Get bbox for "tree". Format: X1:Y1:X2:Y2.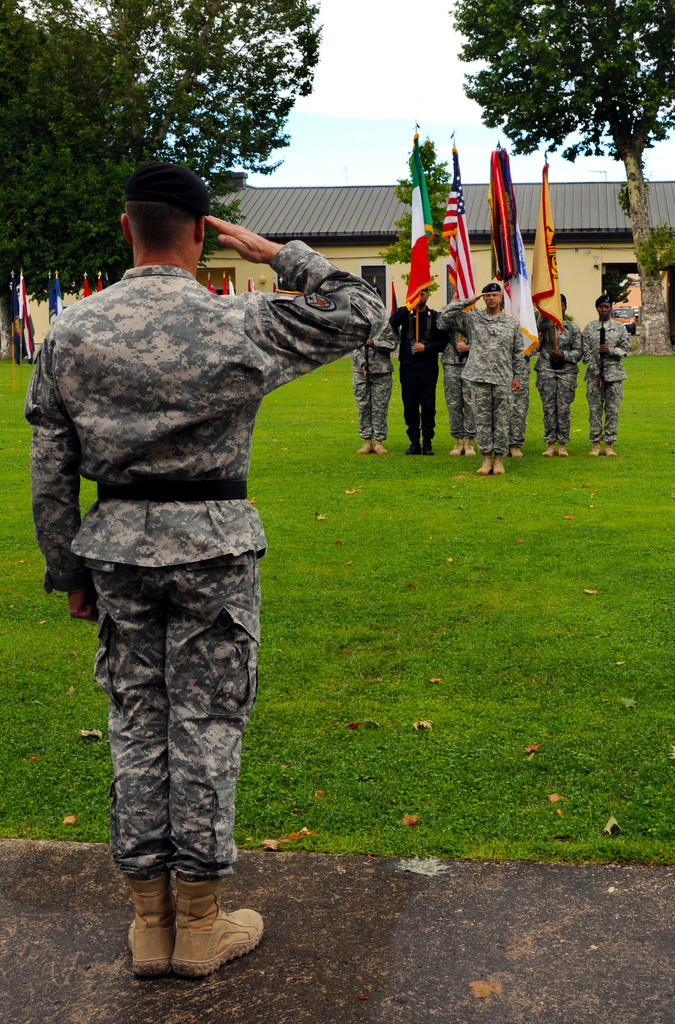
472:29:651:168.
